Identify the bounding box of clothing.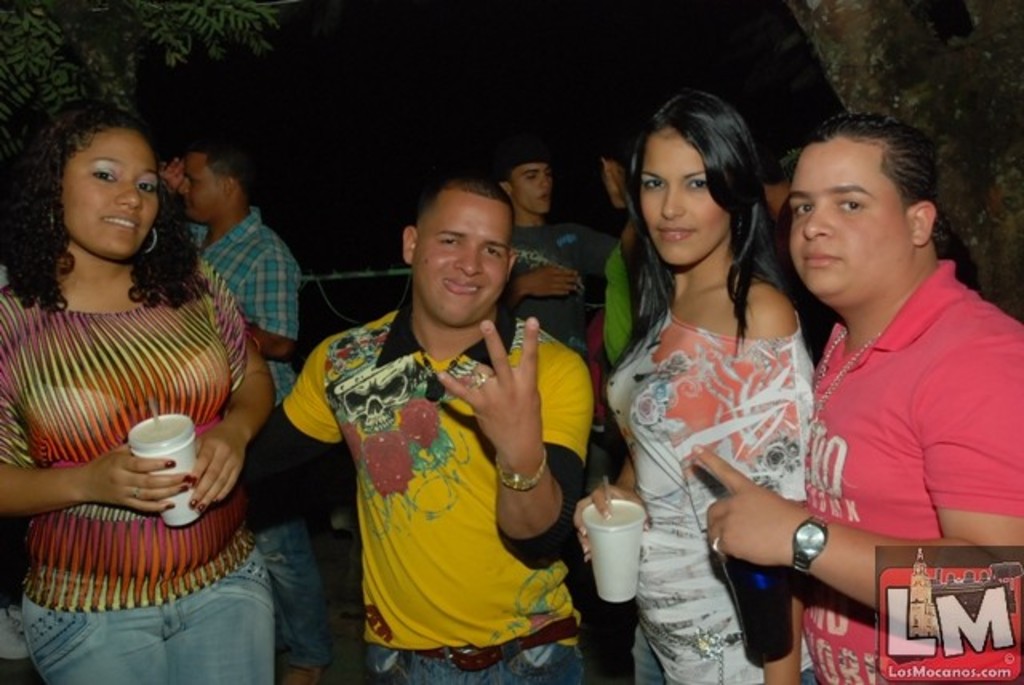
{"left": 499, "top": 208, "right": 608, "bottom": 275}.
